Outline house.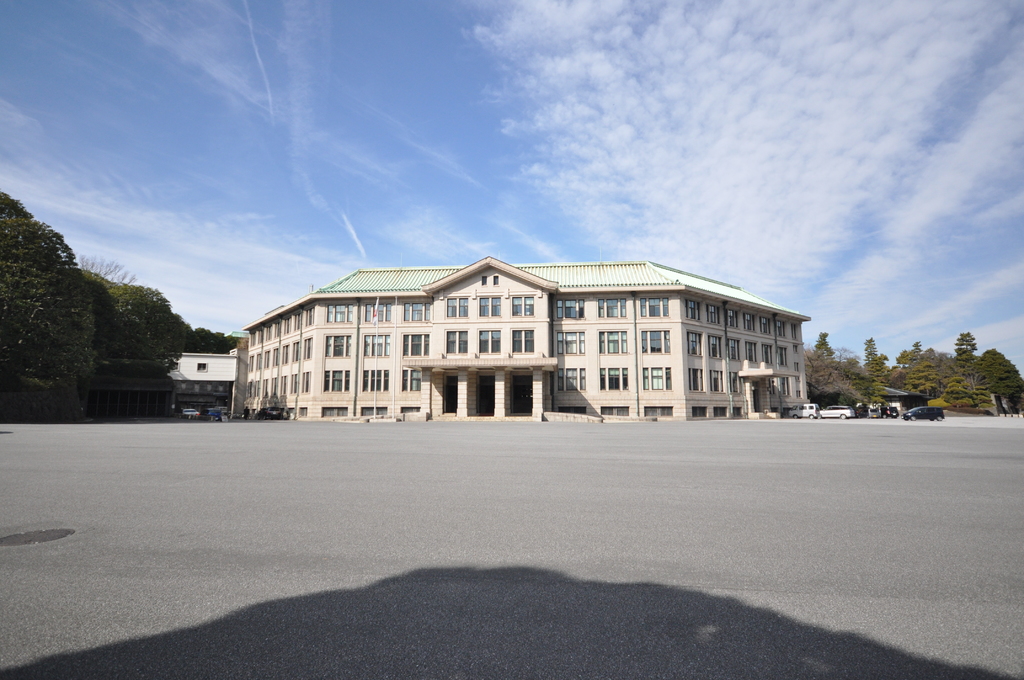
Outline: [81,360,179,419].
